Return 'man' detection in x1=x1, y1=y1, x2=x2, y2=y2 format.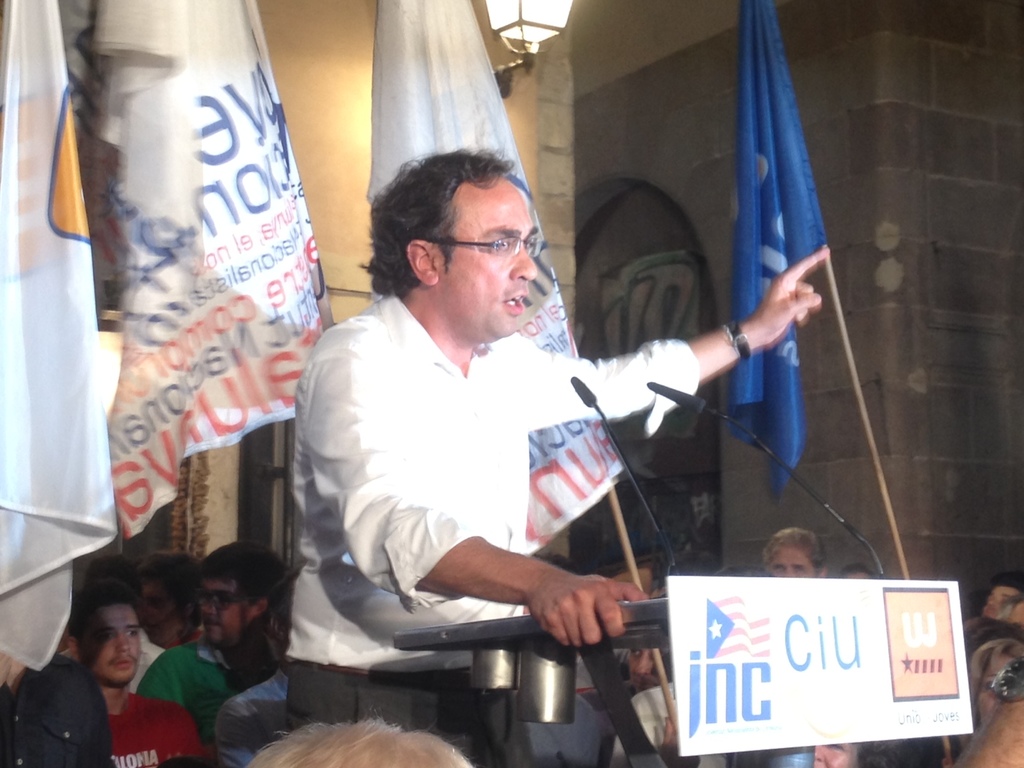
x1=262, y1=131, x2=748, y2=725.
